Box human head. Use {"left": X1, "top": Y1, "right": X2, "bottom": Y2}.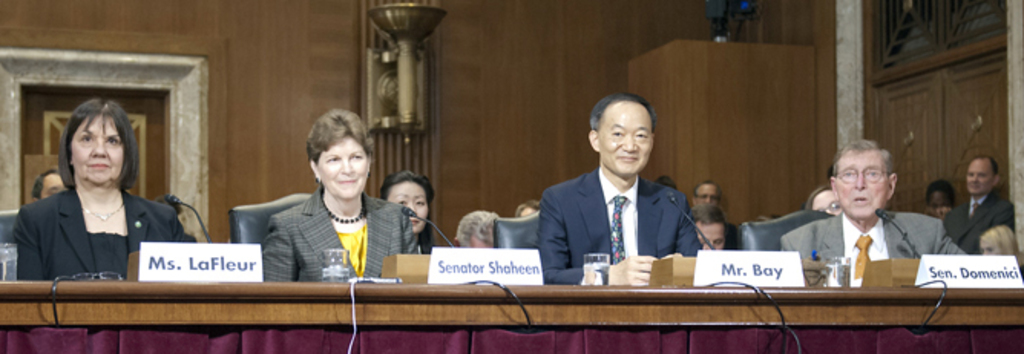
{"left": 454, "top": 211, "right": 498, "bottom": 247}.
